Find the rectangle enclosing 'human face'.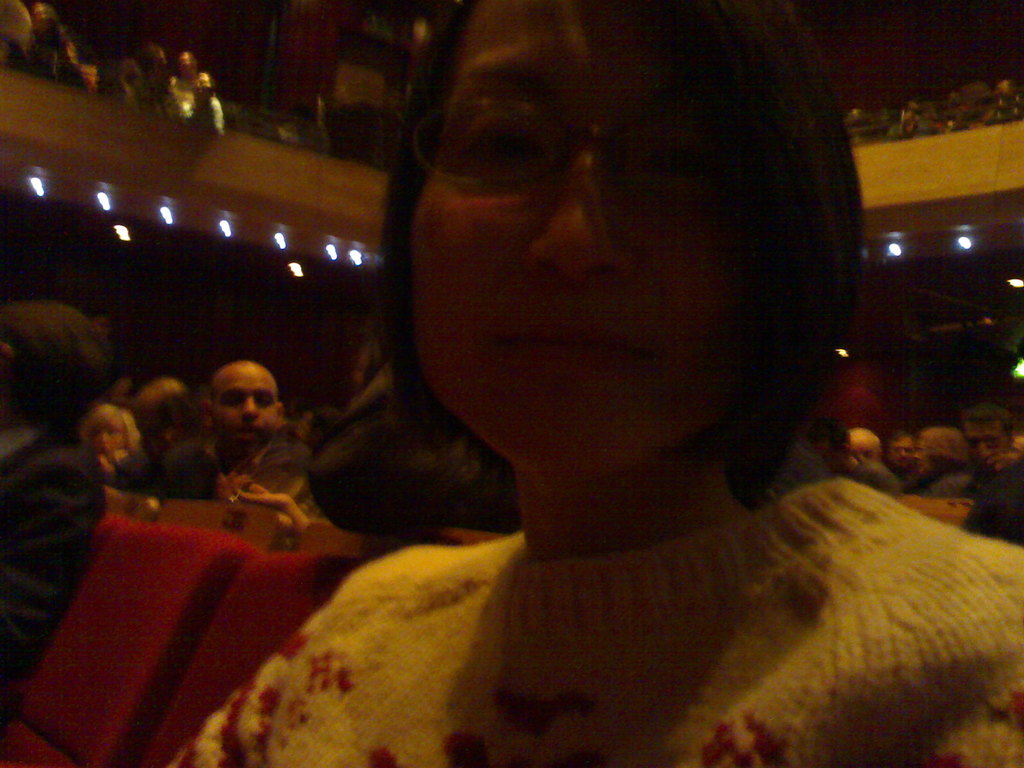
{"left": 136, "top": 410, "right": 160, "bottom": 458}.
